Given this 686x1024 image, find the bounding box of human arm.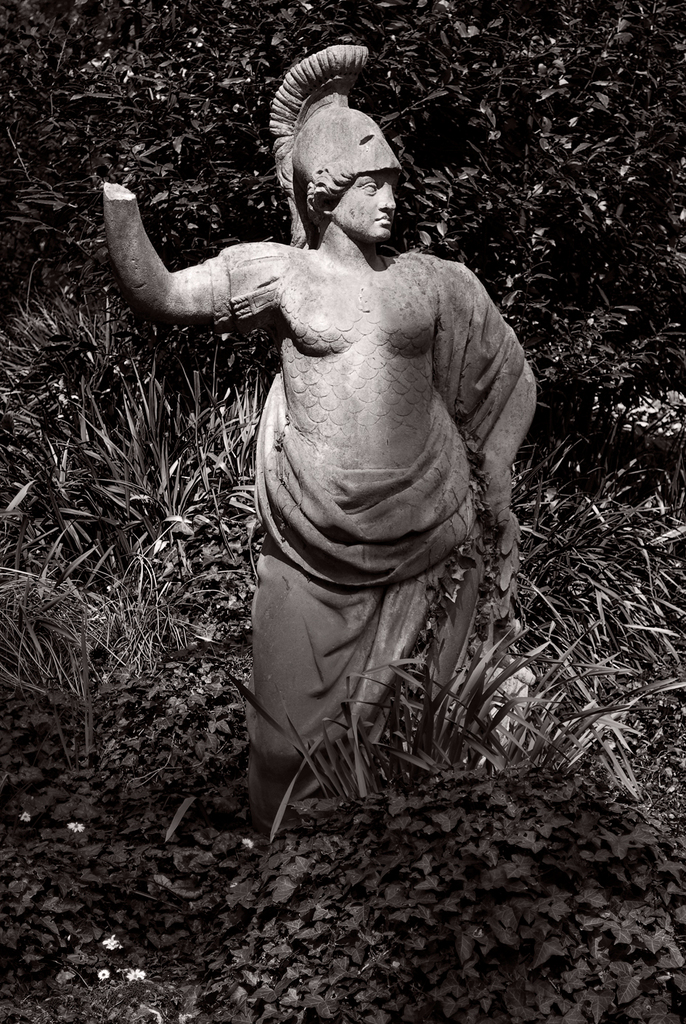
bbox=(88, 168, 271, 356).
